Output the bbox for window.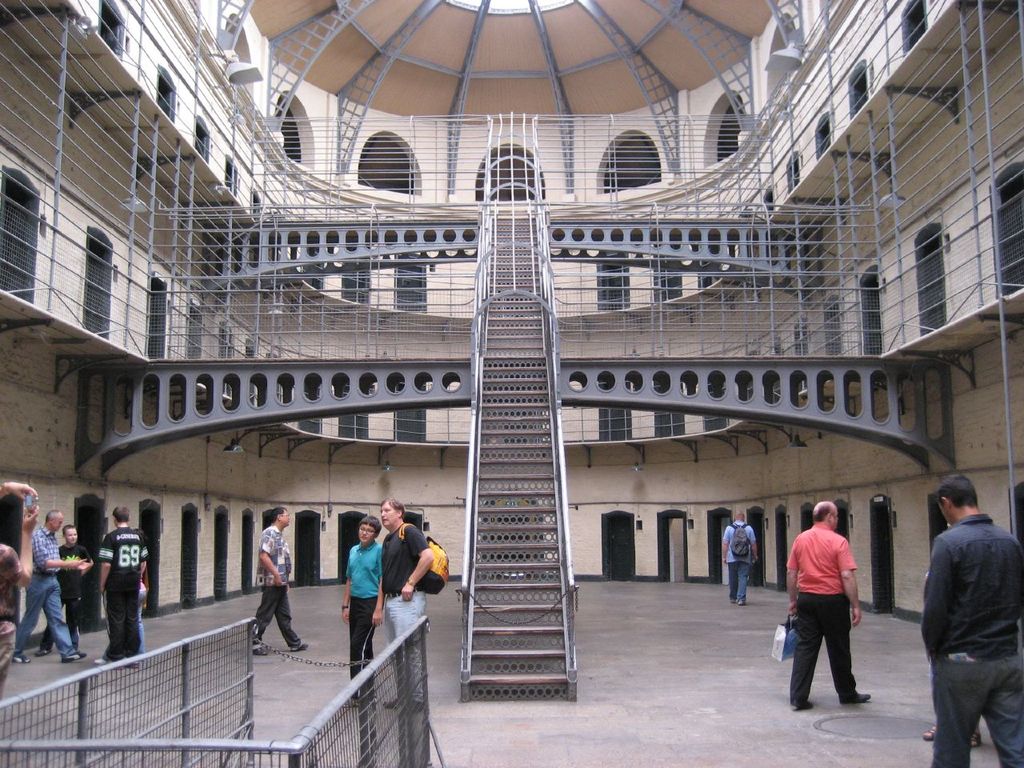
rect(761, 188, 781, 218).
